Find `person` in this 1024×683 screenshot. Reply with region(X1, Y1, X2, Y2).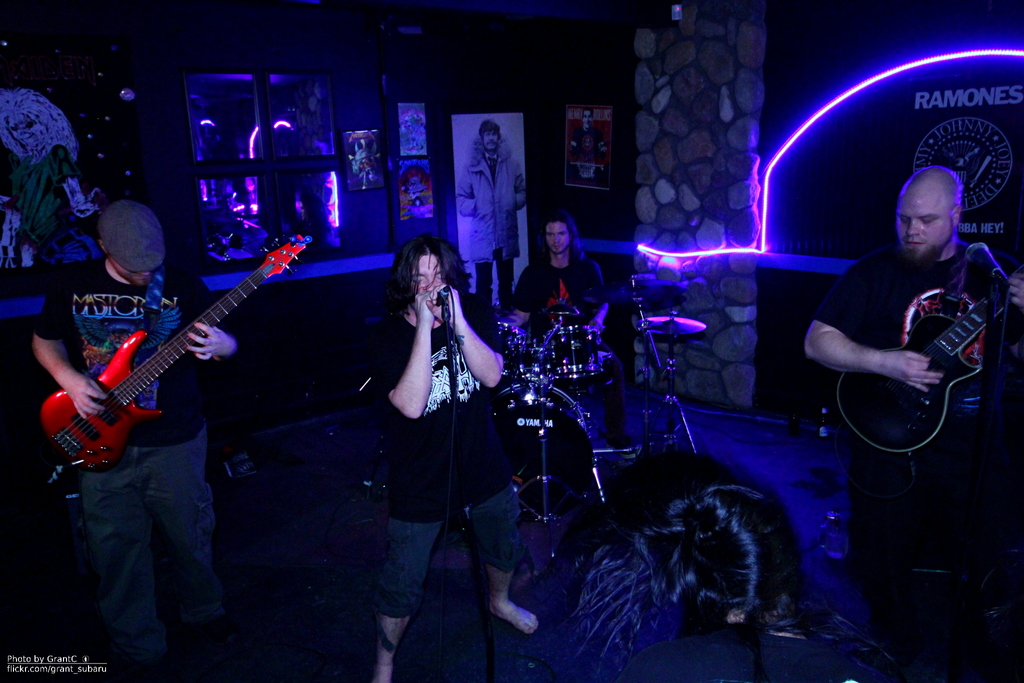
region(458, 120, 531, 313).
